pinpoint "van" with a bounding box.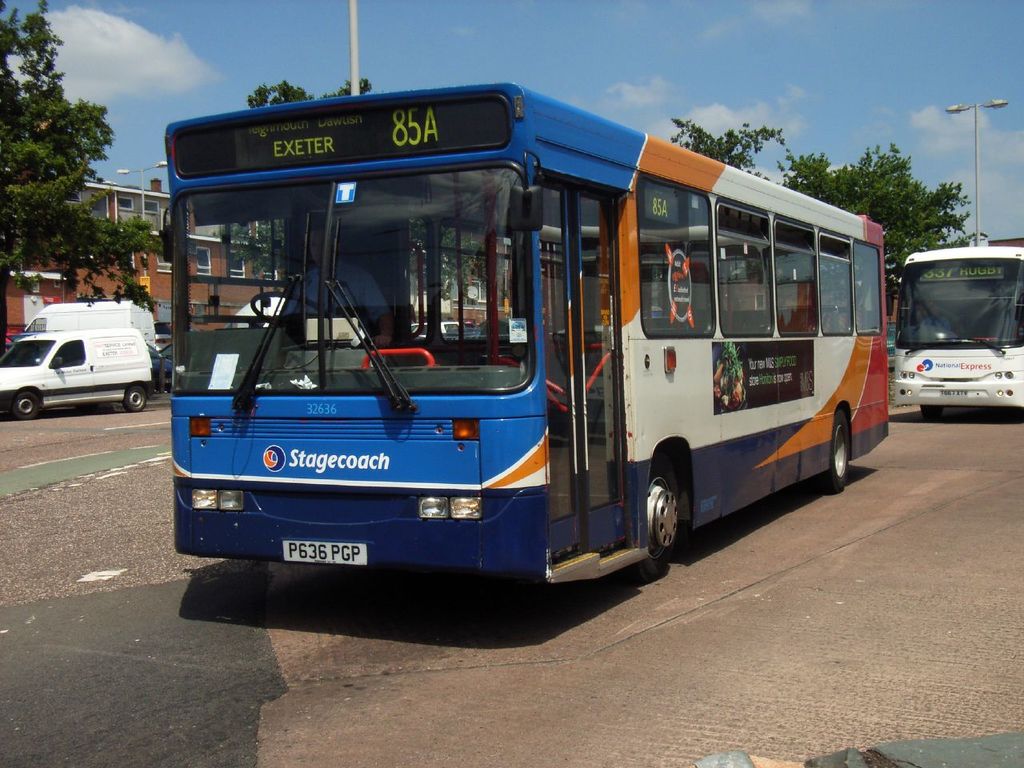
[25, 301, 154, 347].
